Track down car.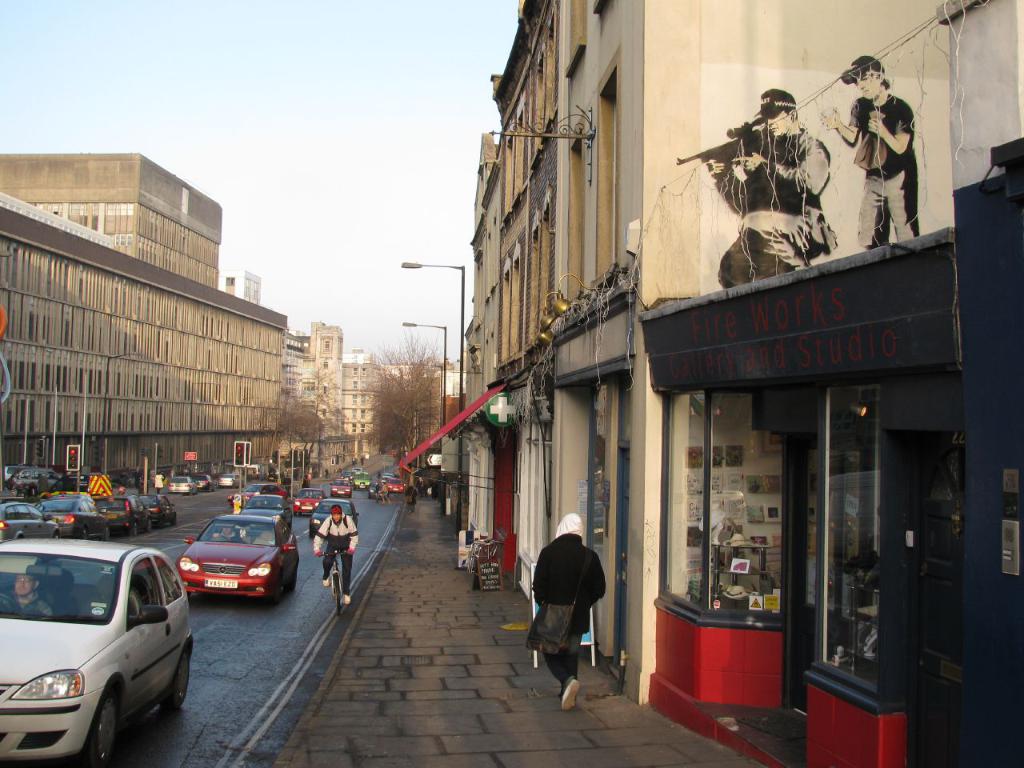
Tracked to <bbox>225, 482, 291, 510</bbox>.
